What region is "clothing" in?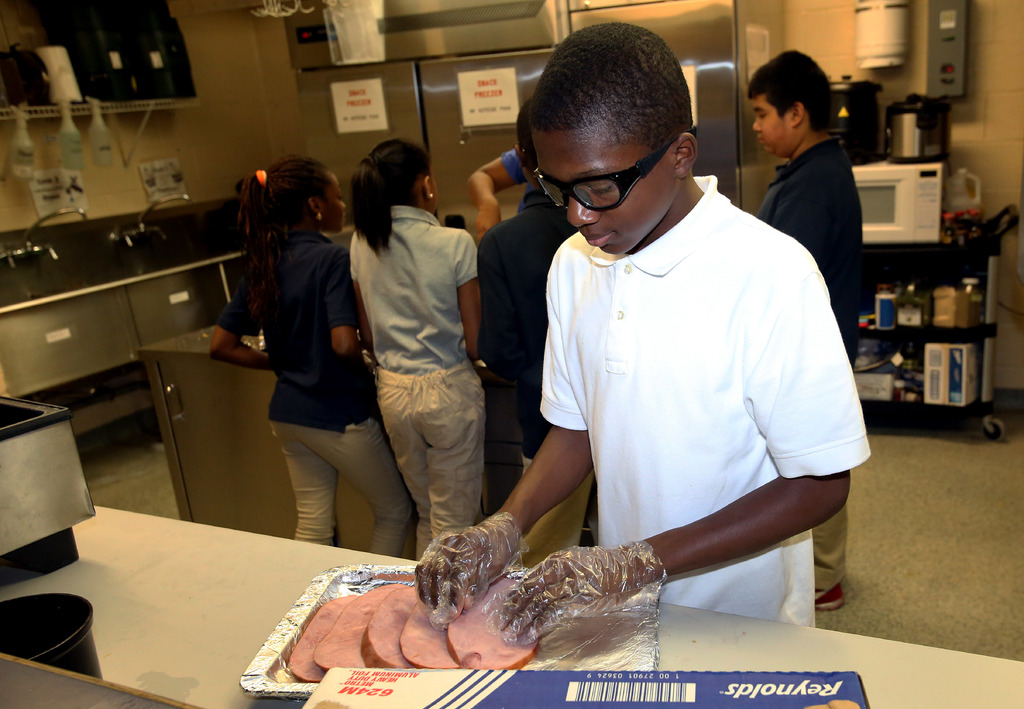
pyautogui.locateOnScreen(497, 142, 865, 617).
